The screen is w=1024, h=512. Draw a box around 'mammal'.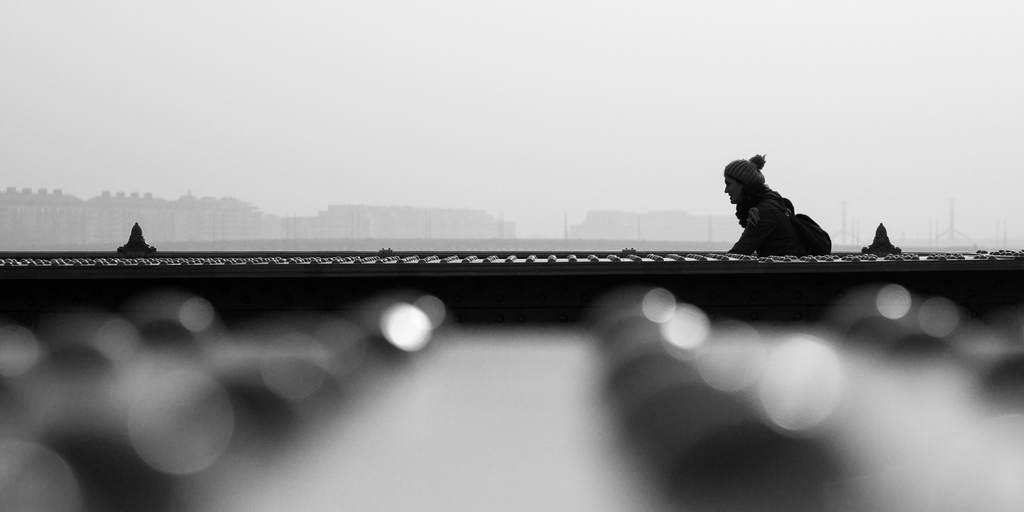
l=723, t=156, r=838, b=252.
